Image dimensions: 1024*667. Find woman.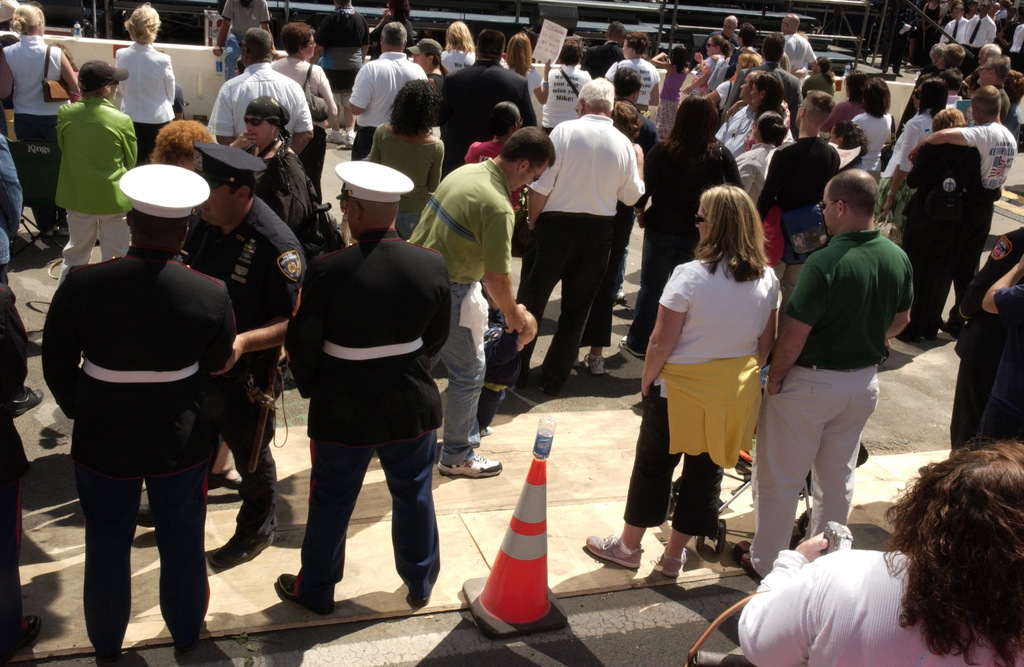
bbox(499, 36, 551, 123).
